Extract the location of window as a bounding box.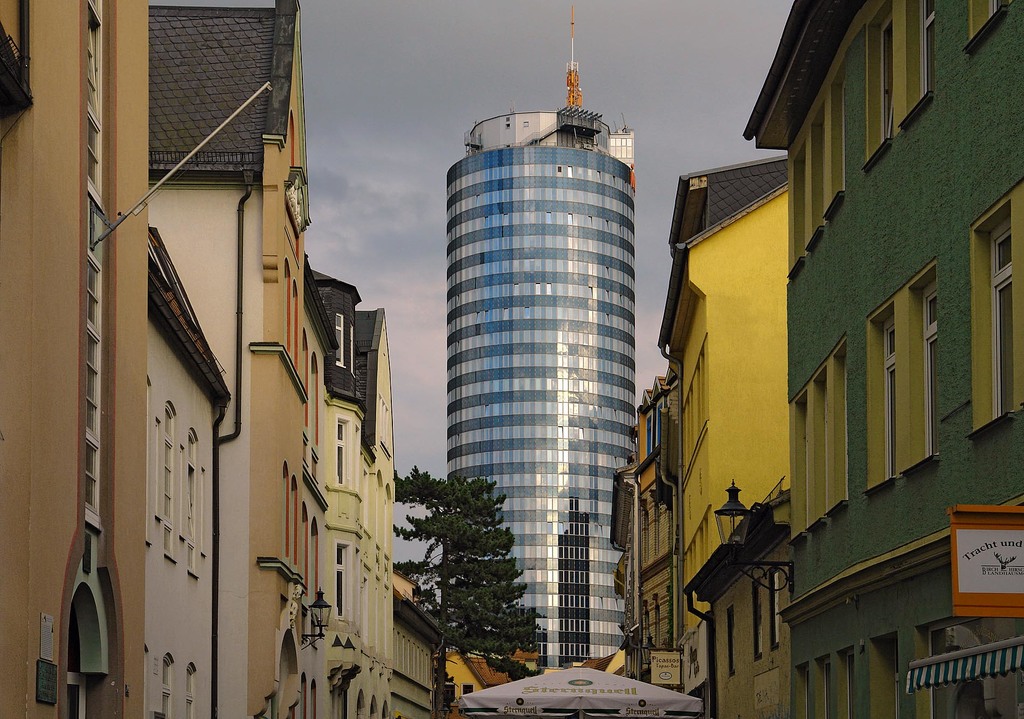
(970,206,1017,414).
